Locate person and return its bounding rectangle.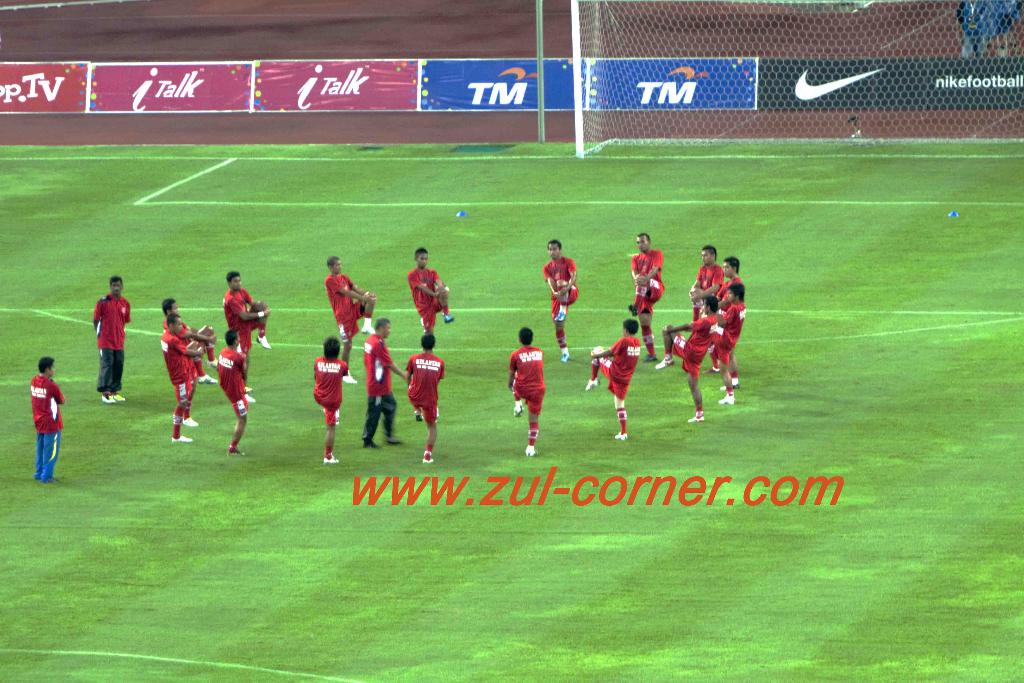
[361,315,407,449].
